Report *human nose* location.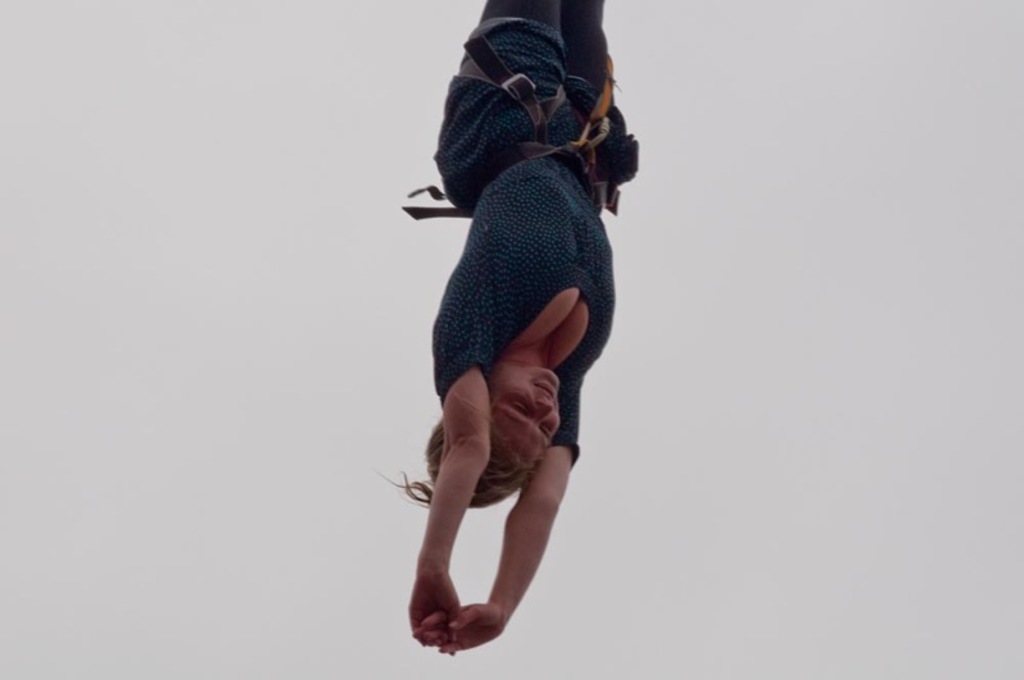
Report: <box>532,396,559,420</box>.
